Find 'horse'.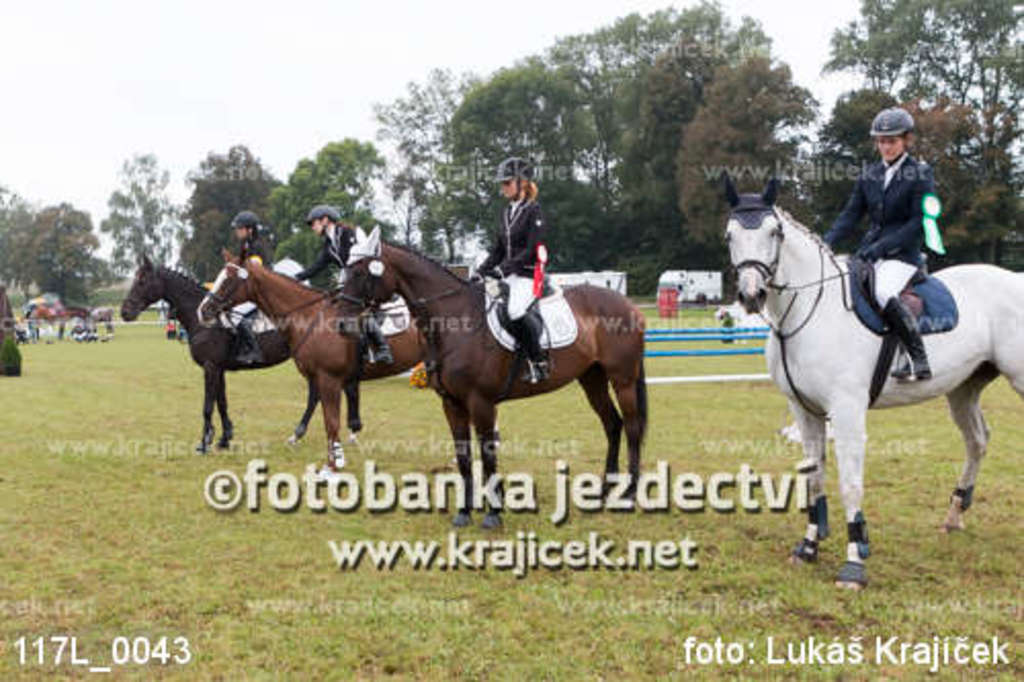
bbox=(119, 254, 299, 457).
